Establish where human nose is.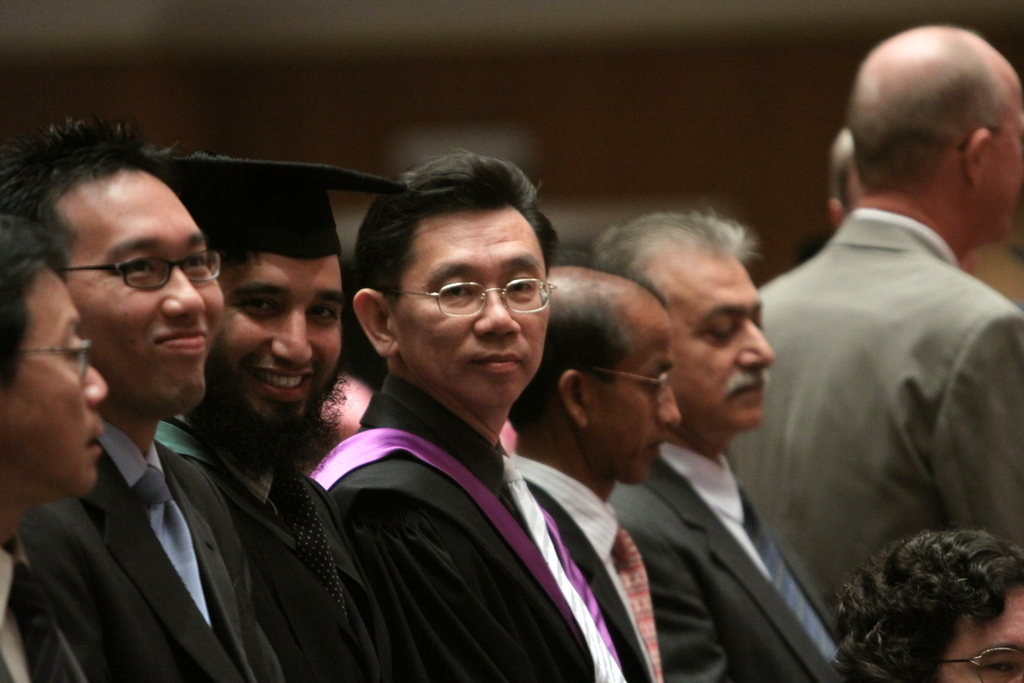
Established at [left=737, top=320, right=777, bottom=375].
